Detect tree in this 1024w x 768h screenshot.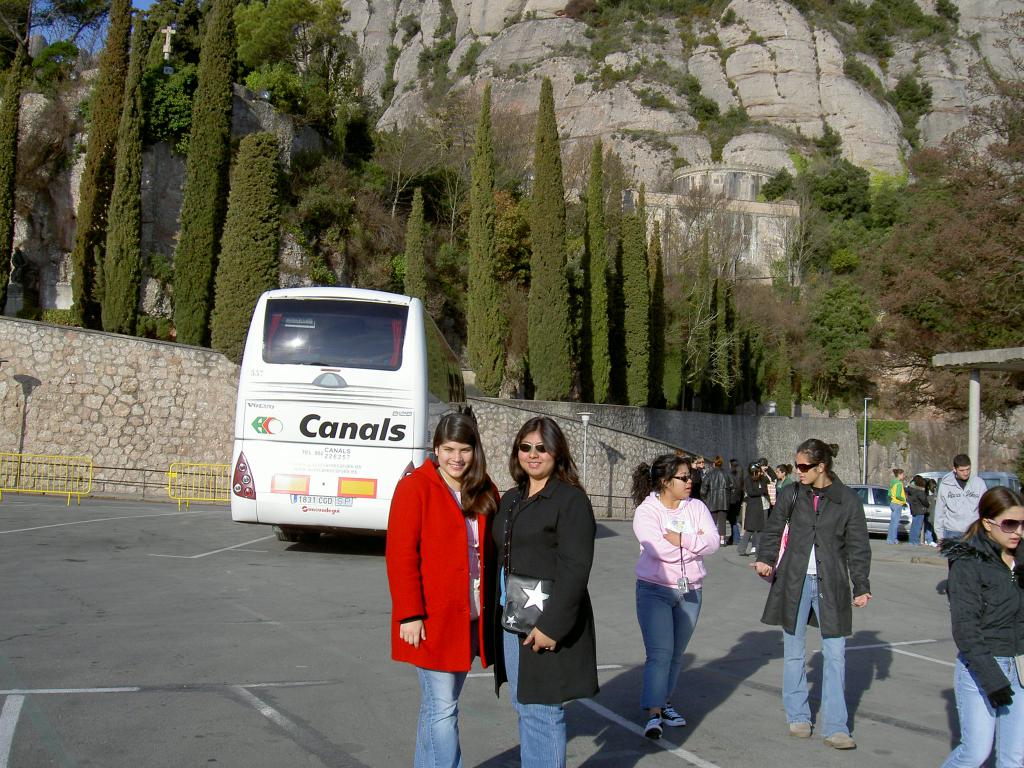
Detection: detection(527, 79, 574, 403).
